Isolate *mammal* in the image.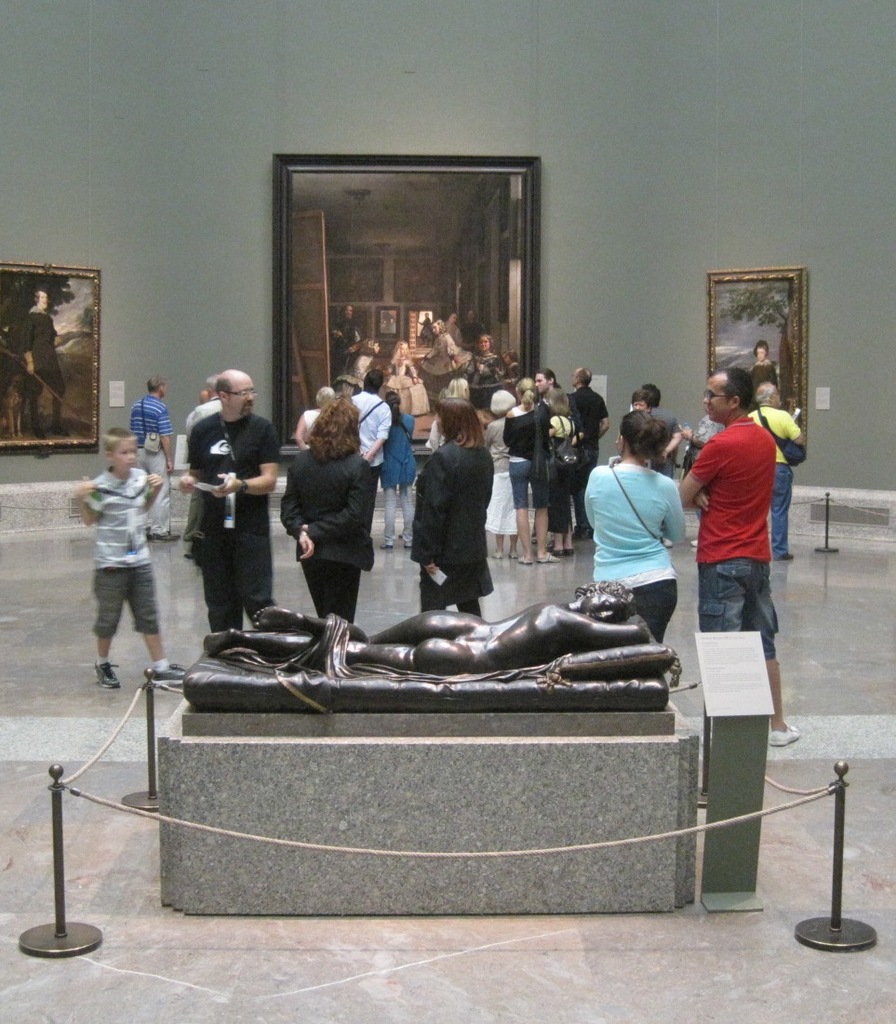
Isolated region: detection(281, 396, 377, 626).
